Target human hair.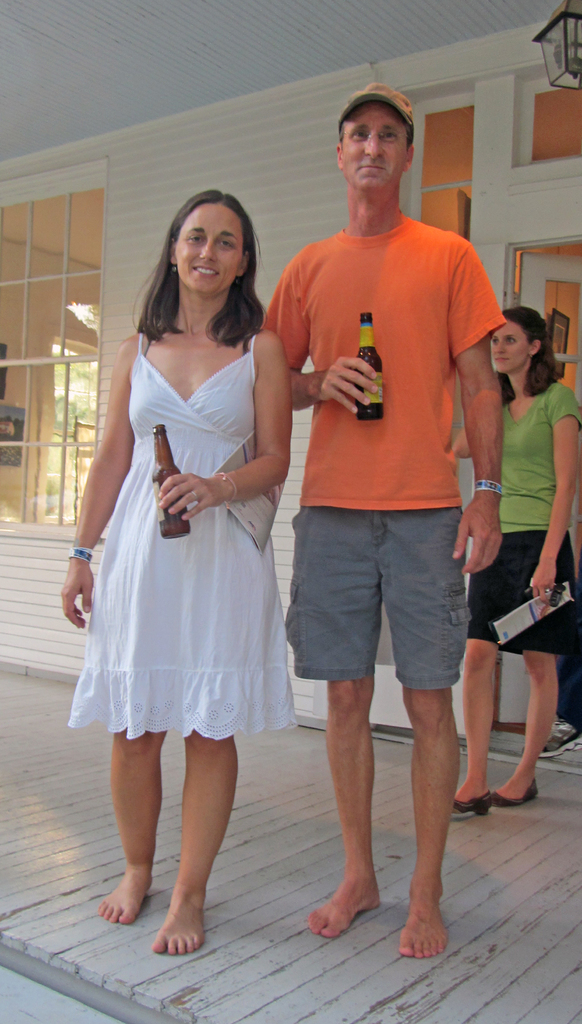
Target region: left=130, top=190, right=267, bottom=360.
